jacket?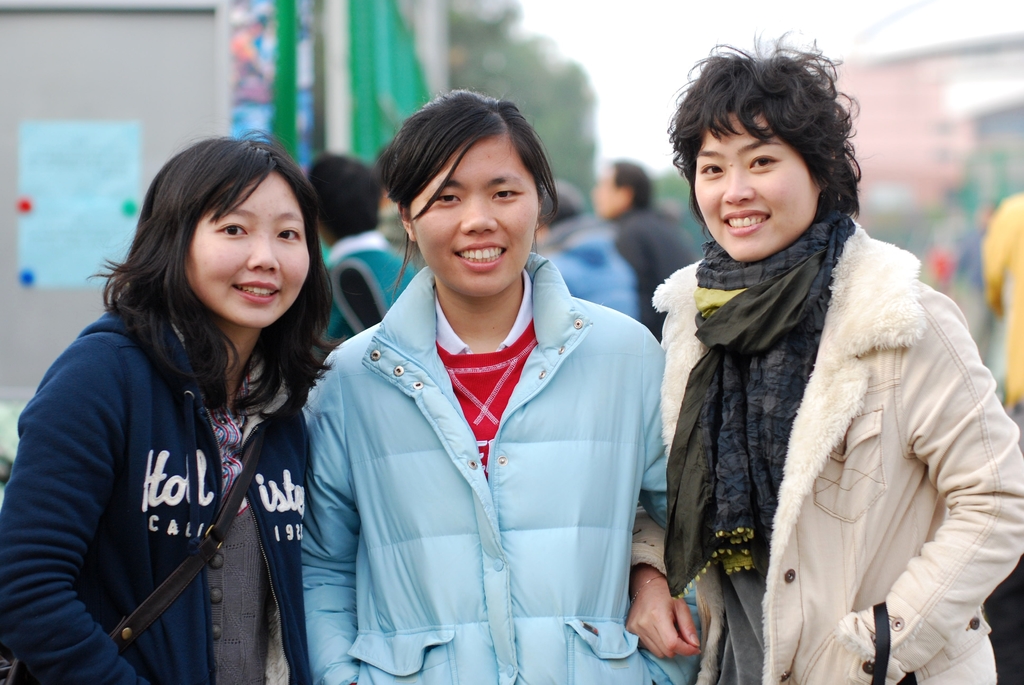
locate(0, 295, 312, 684)
